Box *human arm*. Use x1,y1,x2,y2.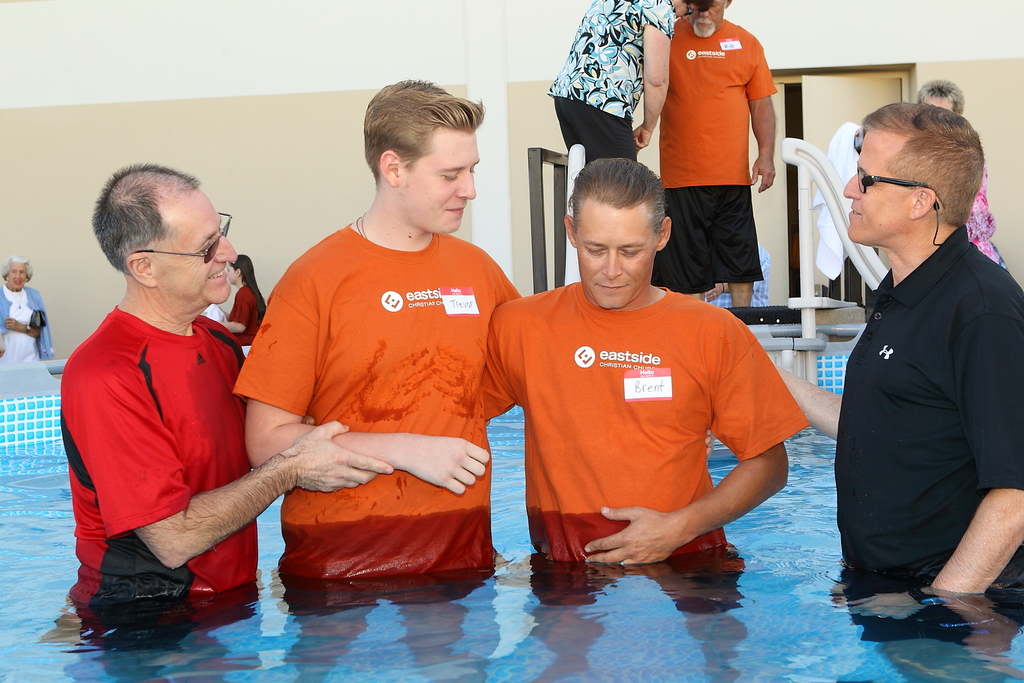
230,267,493,498.
